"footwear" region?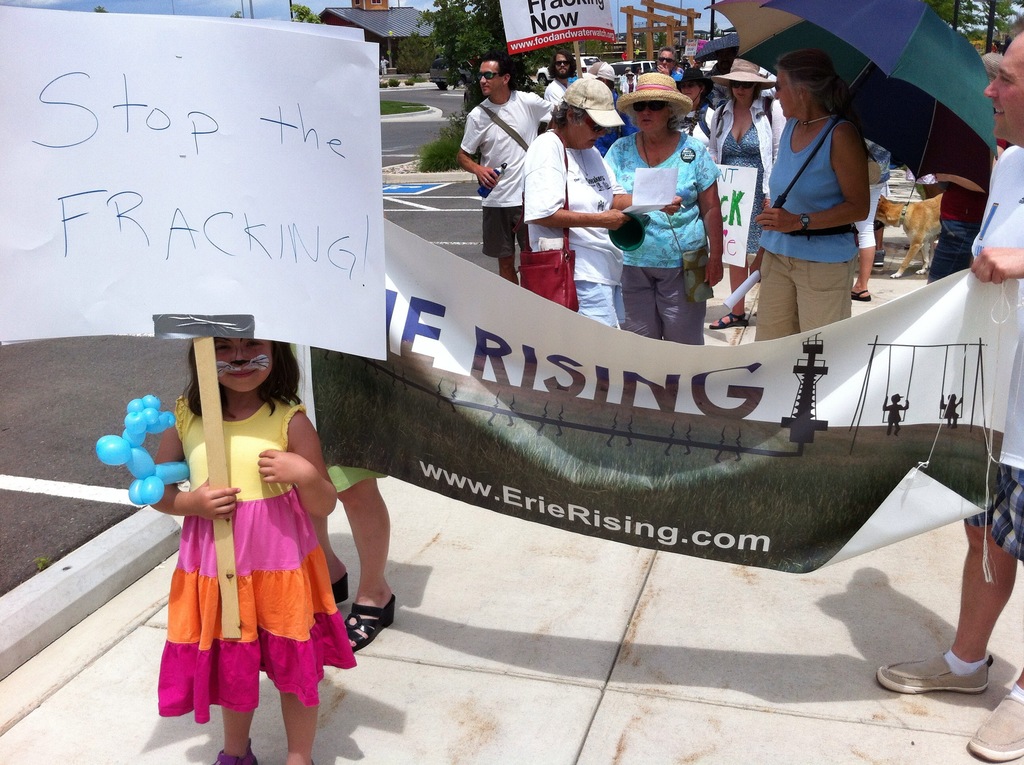
box(205, 735, 258, 764)
